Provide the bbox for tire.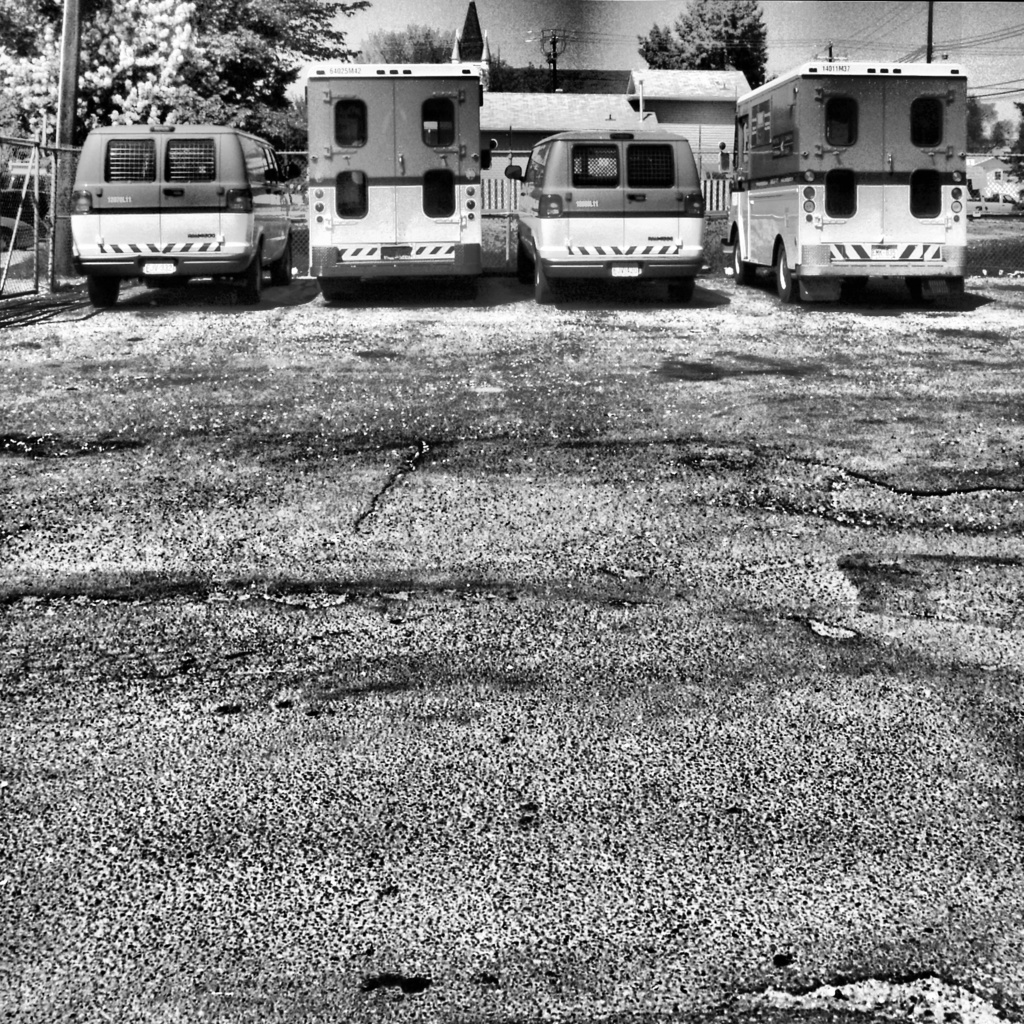
<box>85,271,116,309</box>.
